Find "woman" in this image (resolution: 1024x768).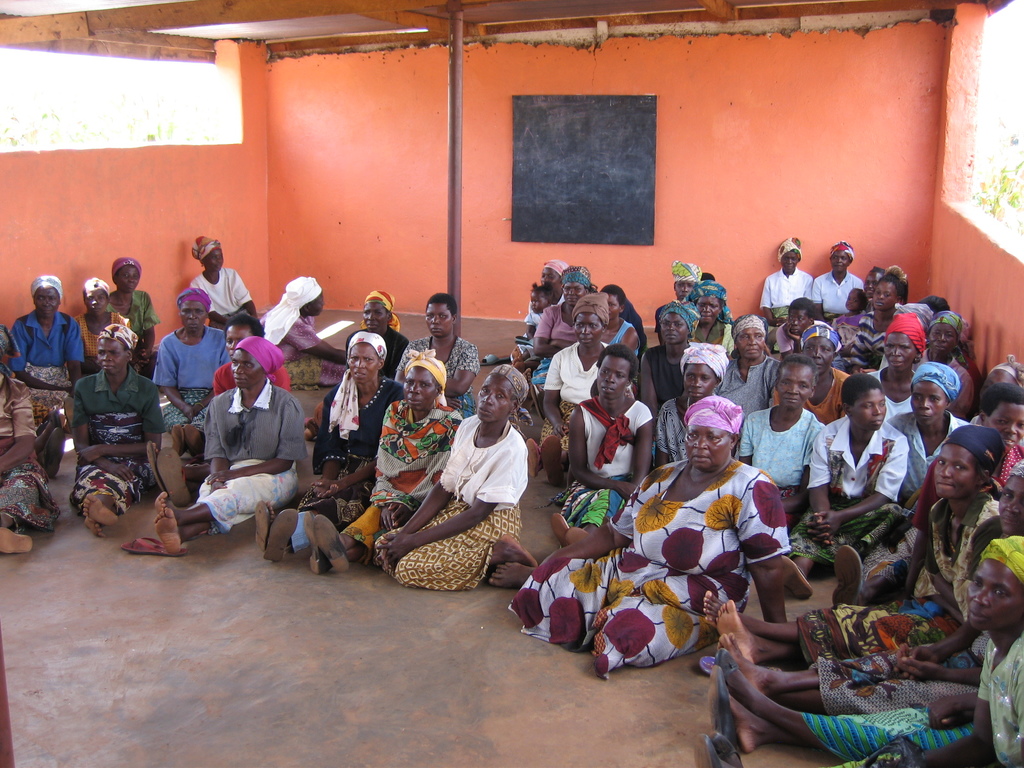
BBox(10, 278, 83, 479).
